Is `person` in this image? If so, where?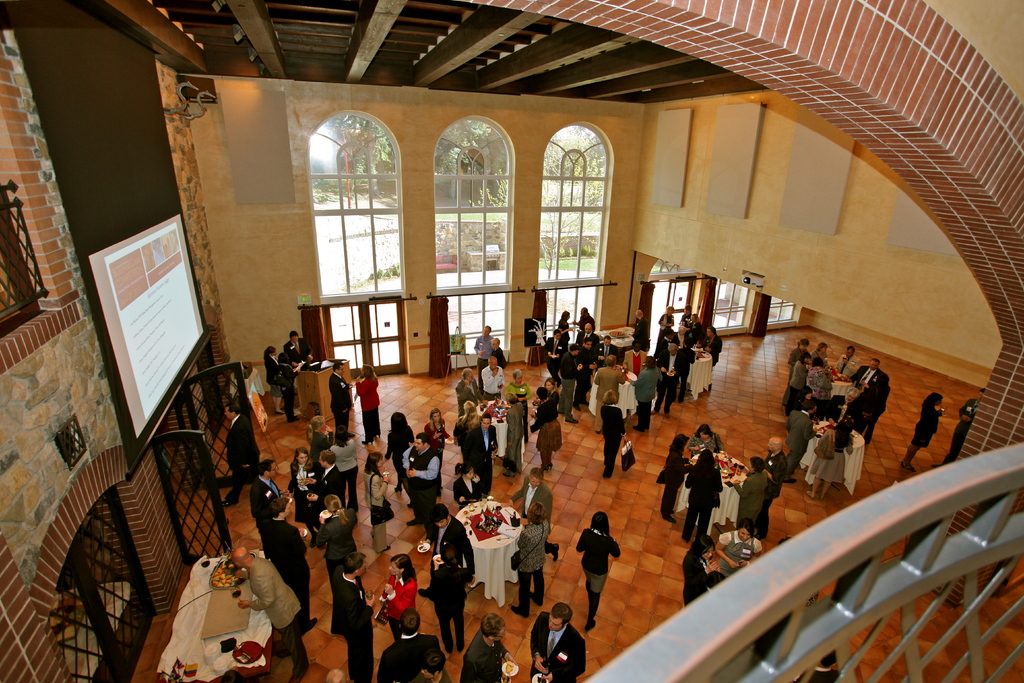
Yes, at (x1=533, y1=378, x2=561, y2=414).
